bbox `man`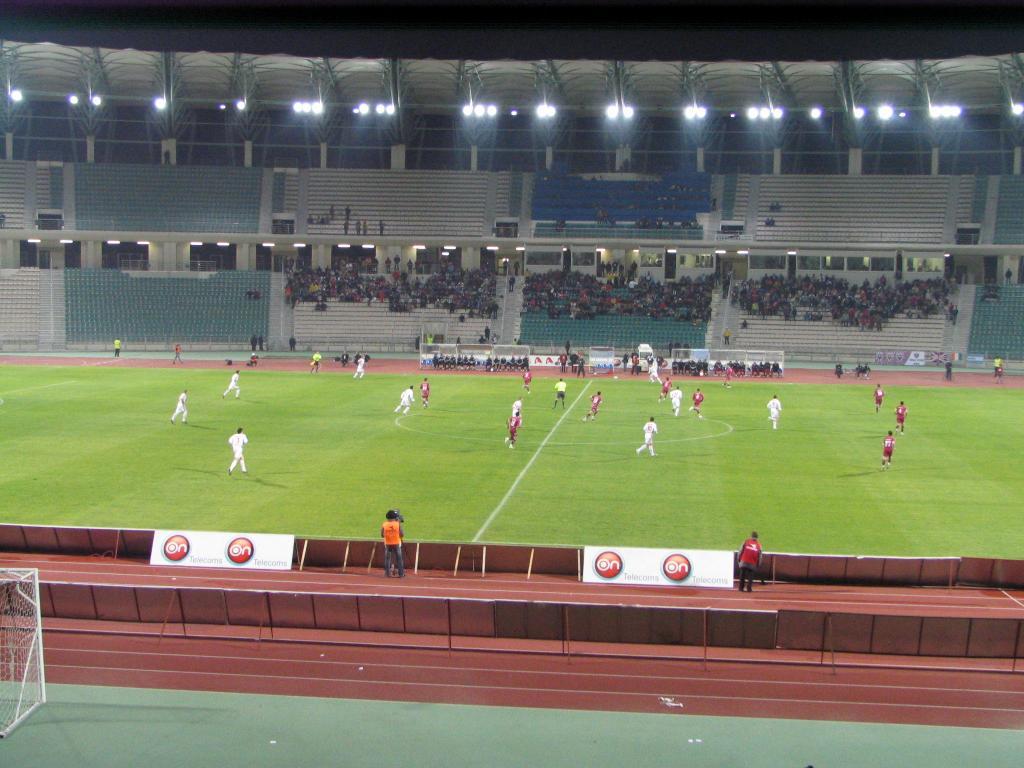
select_region(515, 260, 519, 272)
